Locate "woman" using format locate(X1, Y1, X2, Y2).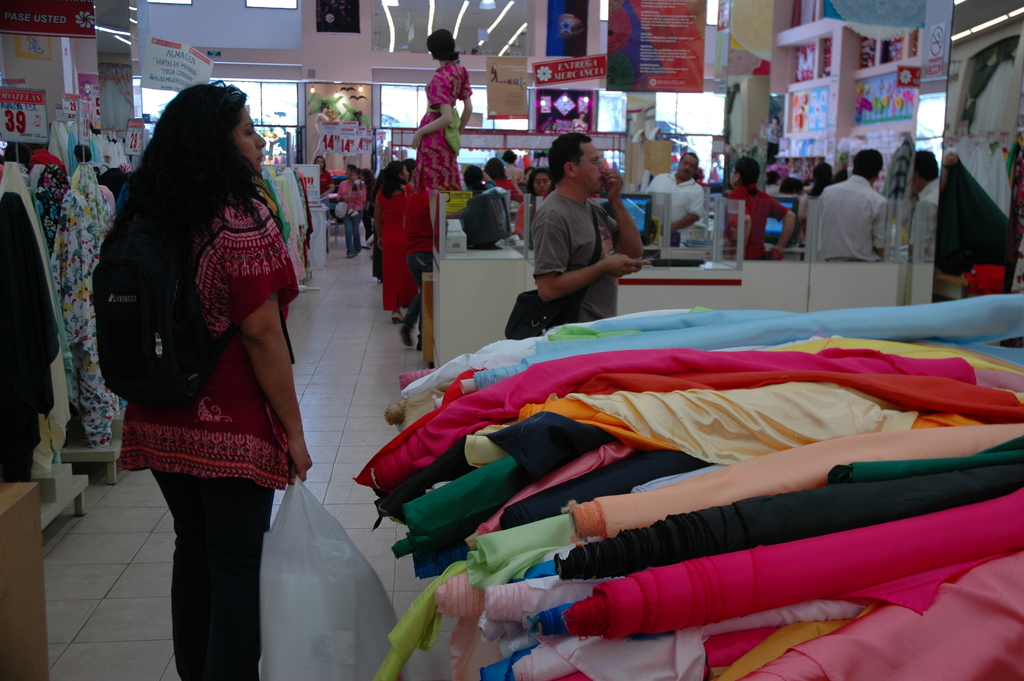
locate(798, 160, 831, 258).
